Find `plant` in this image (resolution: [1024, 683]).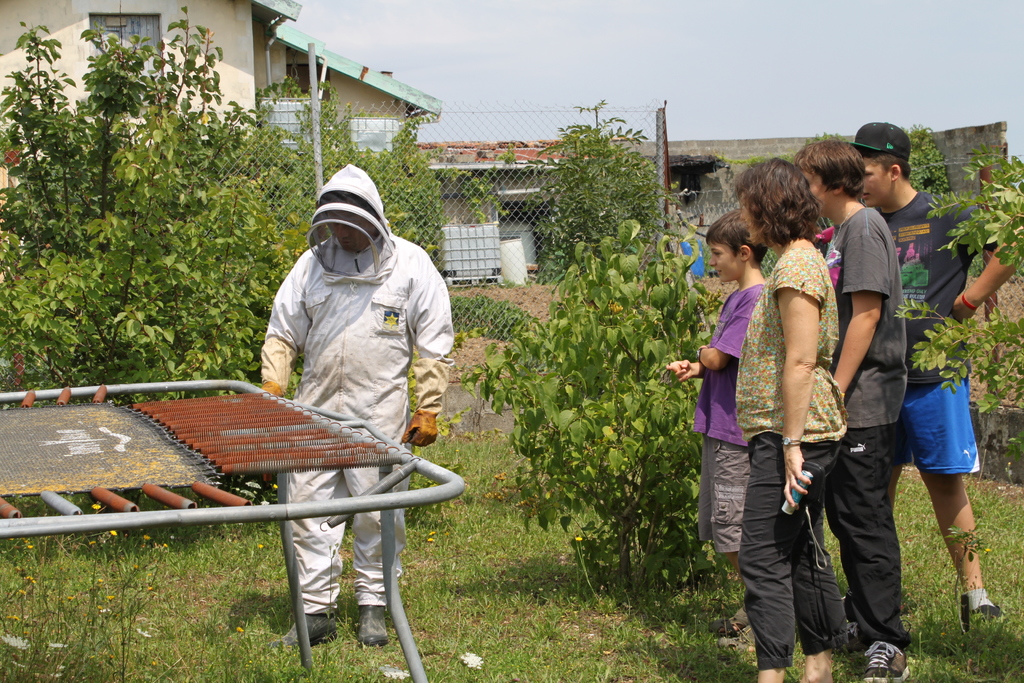
x1=0 y1=0 x2=305 y2=406.
